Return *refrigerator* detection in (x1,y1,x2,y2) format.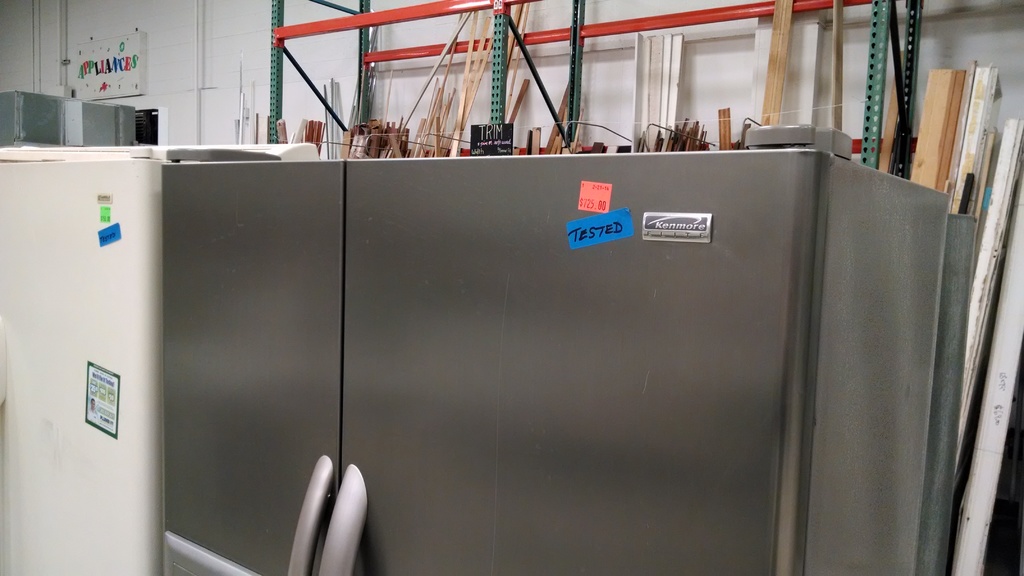
(7,143,201,575).
